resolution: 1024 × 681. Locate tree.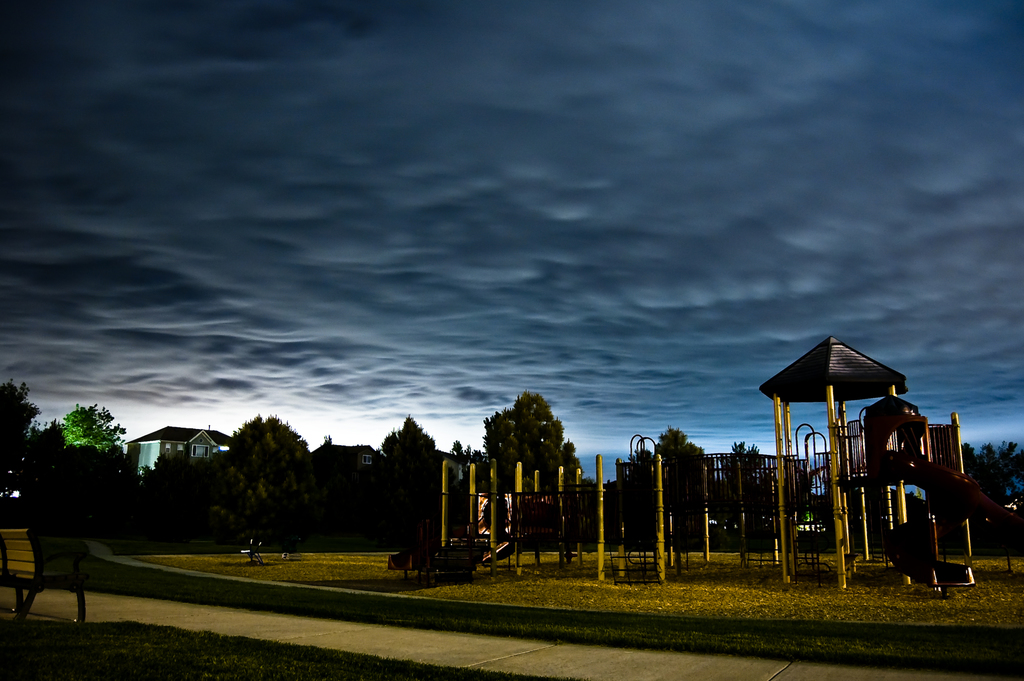
[x1=196, y1=409, x2=319, y2=547].
